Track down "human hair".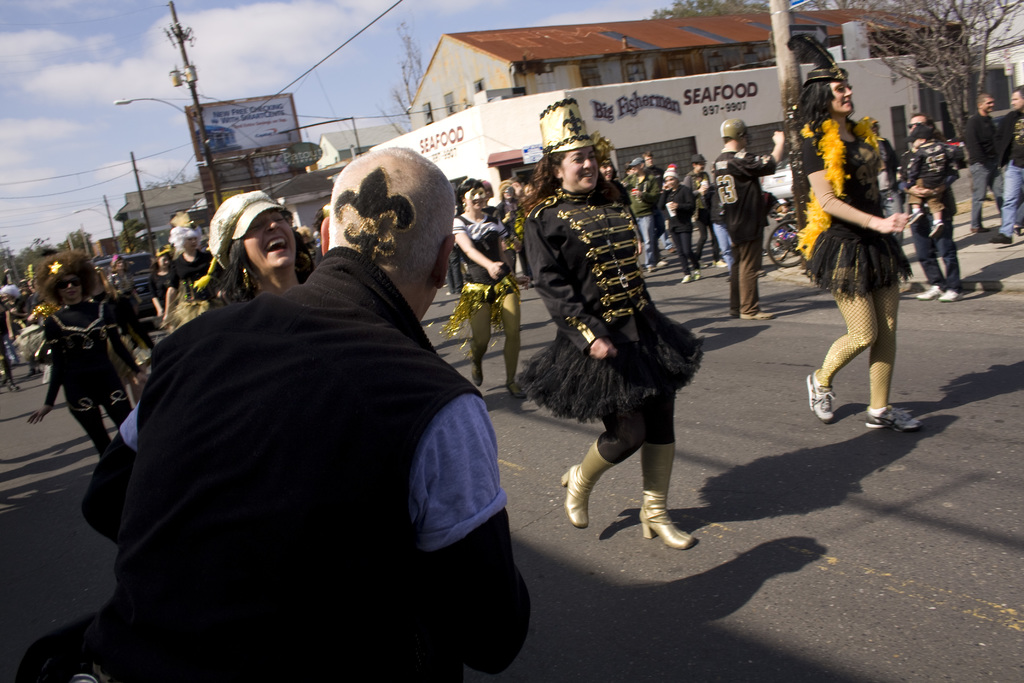
Tracked to 777/81/838/131.
